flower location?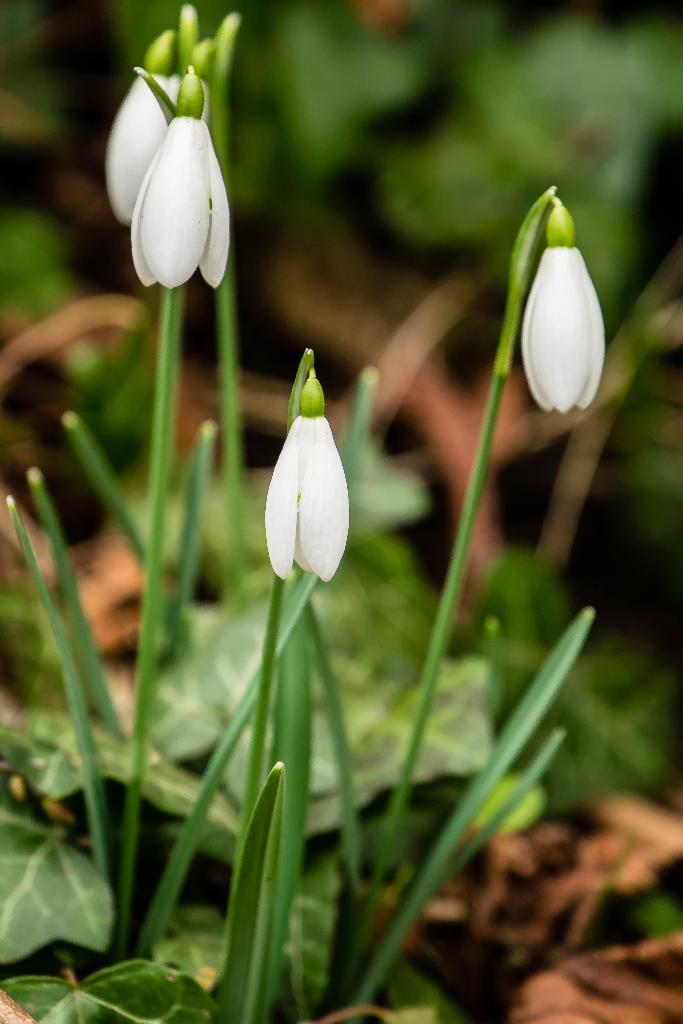
l=106, t=49, r=176, b=225
